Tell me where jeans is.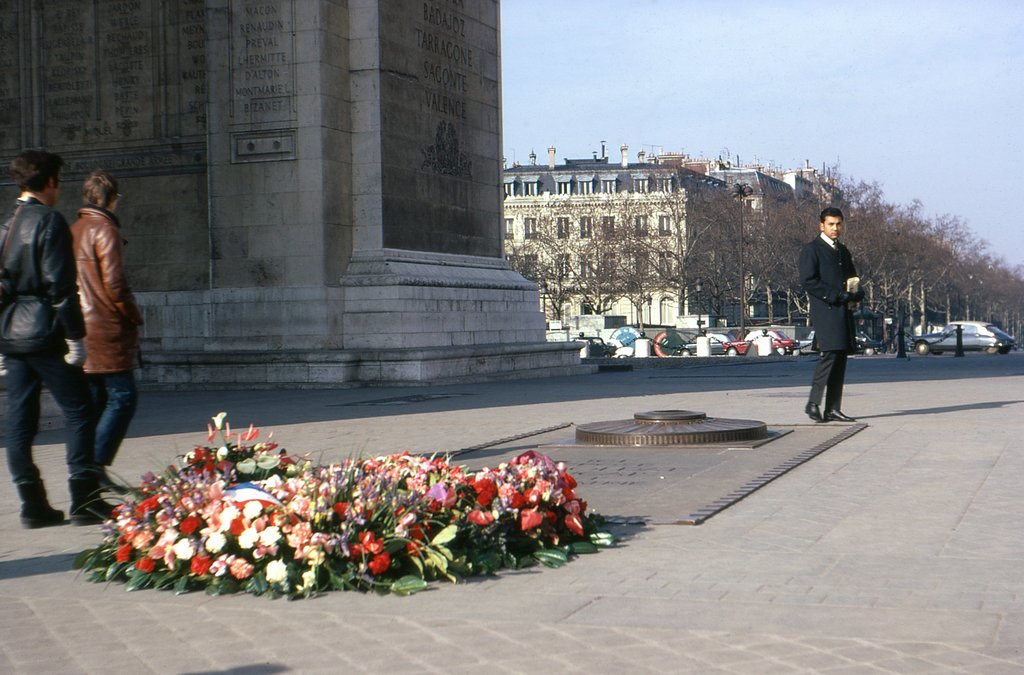
jeans is at 79, 370, 136, 470.
